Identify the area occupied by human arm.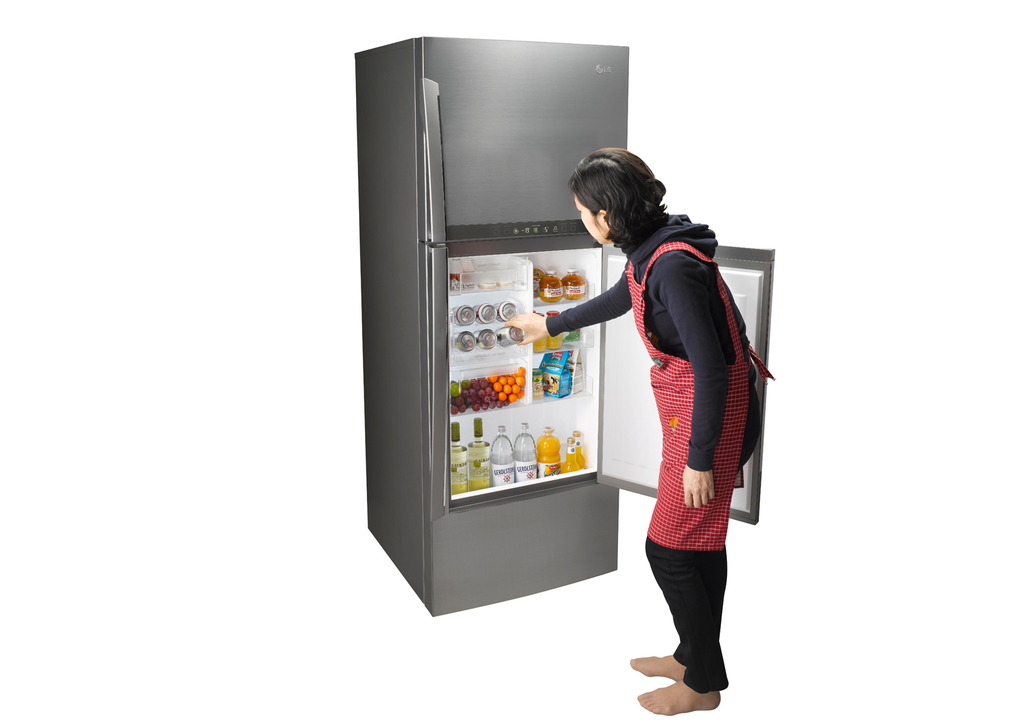
Area: 577 267 650 372.
